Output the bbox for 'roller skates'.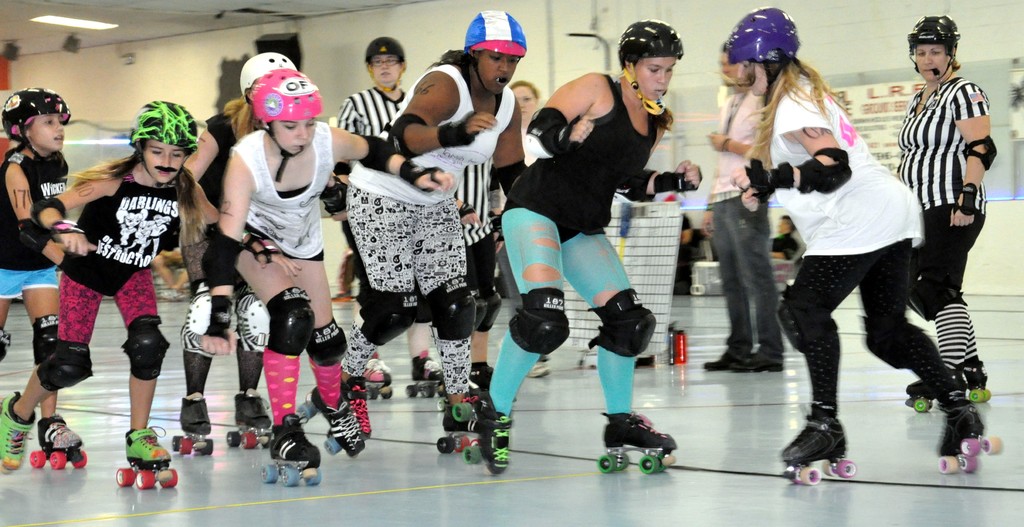
{"left": 307, "top": 380, "right": 365, "bottom": 459}.
